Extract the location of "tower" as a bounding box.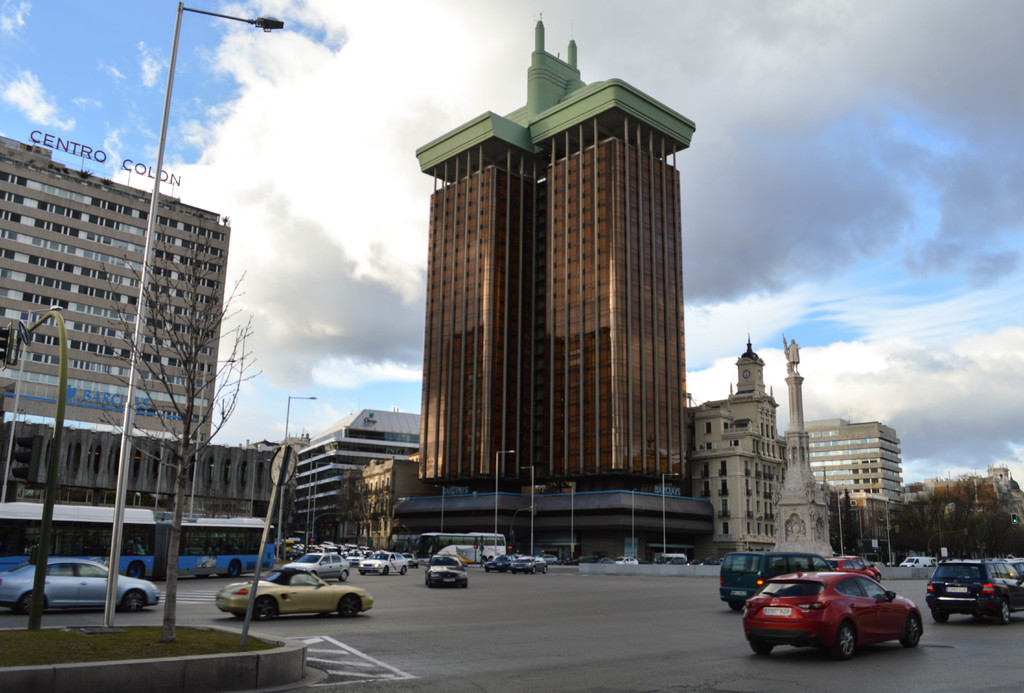
l=388, t=9, r=722, b=562.
